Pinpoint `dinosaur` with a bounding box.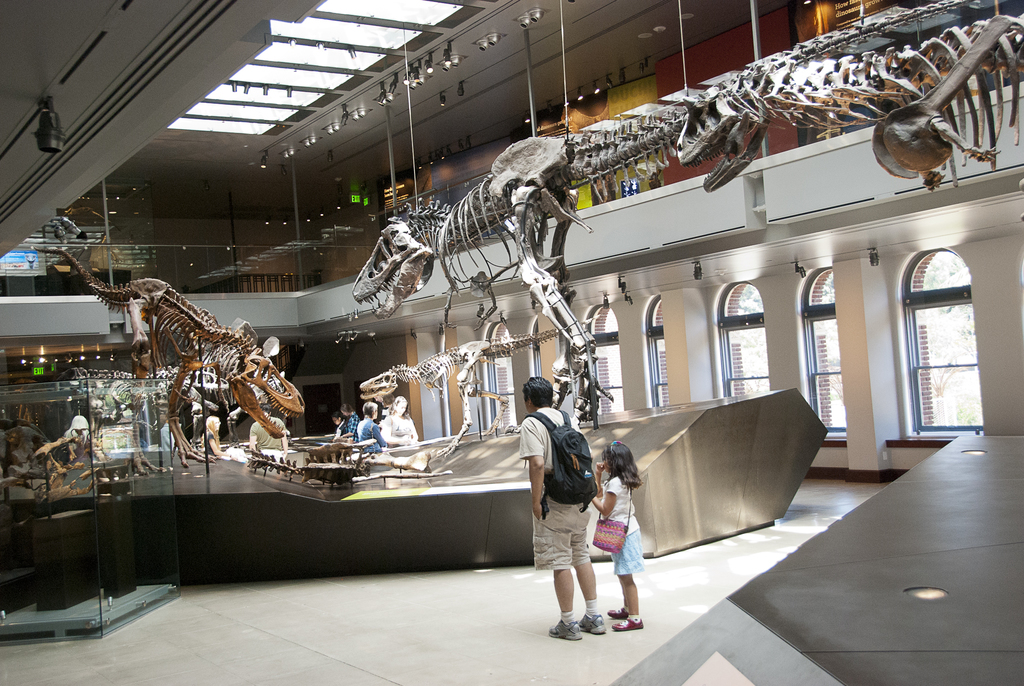
[x1=243, y1=451, x2=368, y2=487].
